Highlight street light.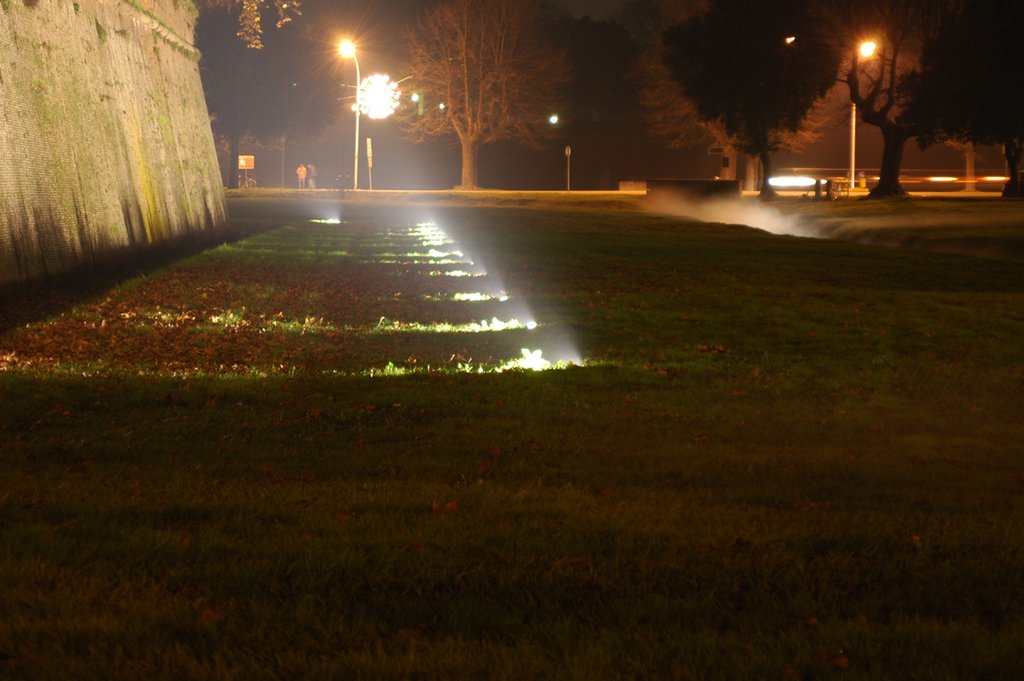
Highlighted region: 842/38/876/193.
